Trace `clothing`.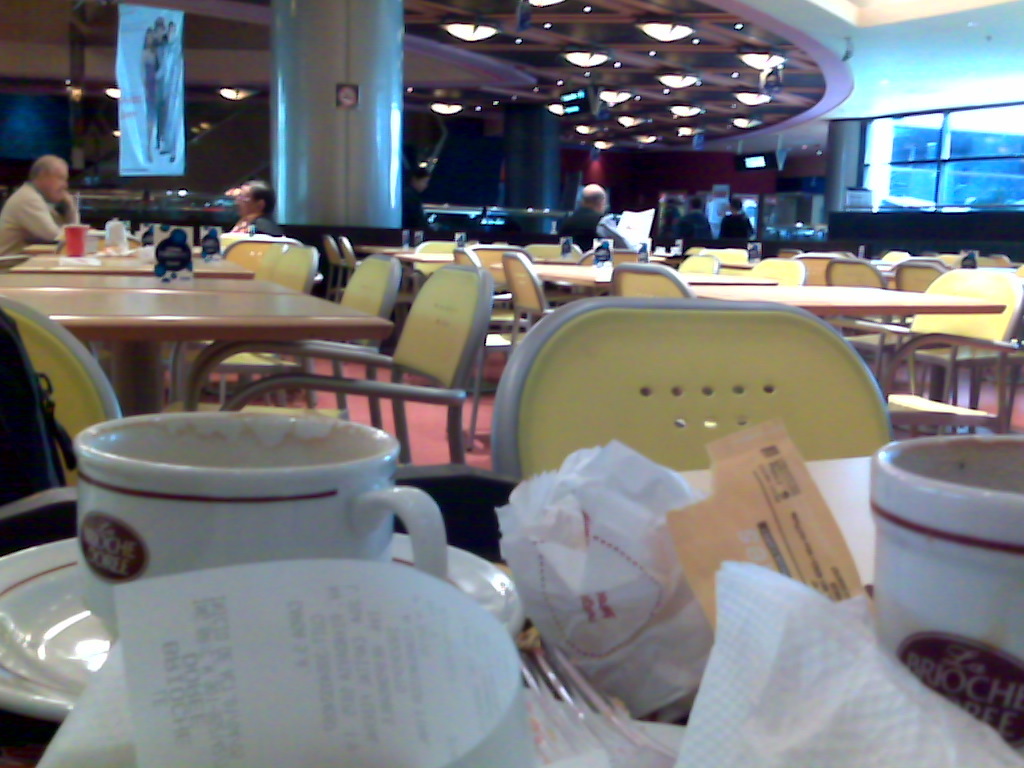
Traced to 0:182:67:256.
